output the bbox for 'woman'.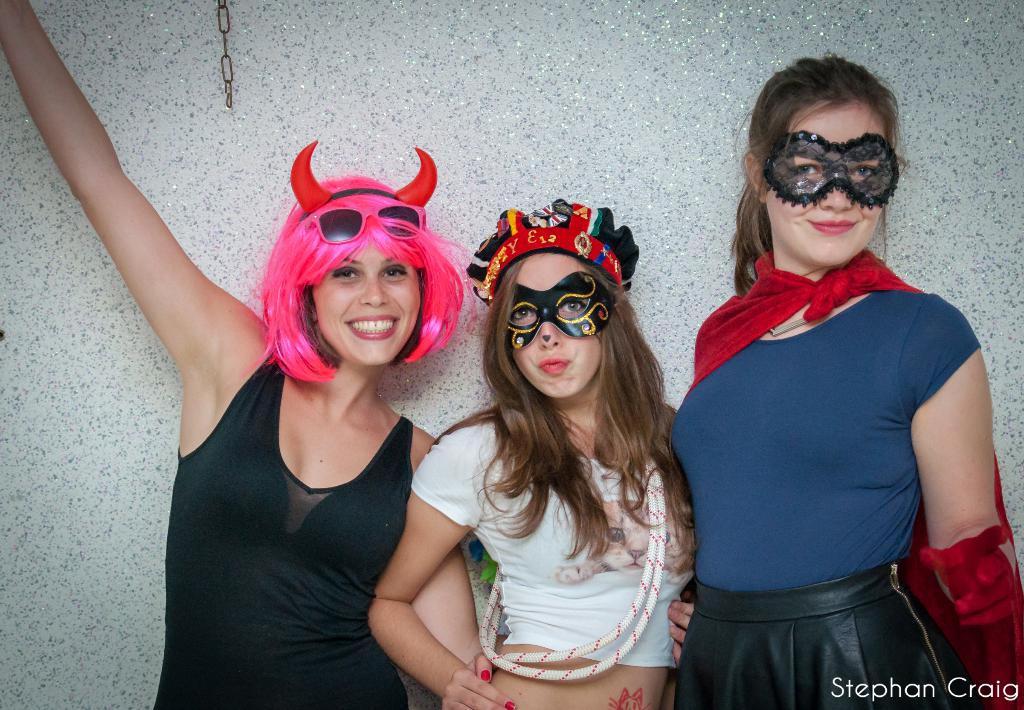
select_region(668, 50, 1023, 709).
